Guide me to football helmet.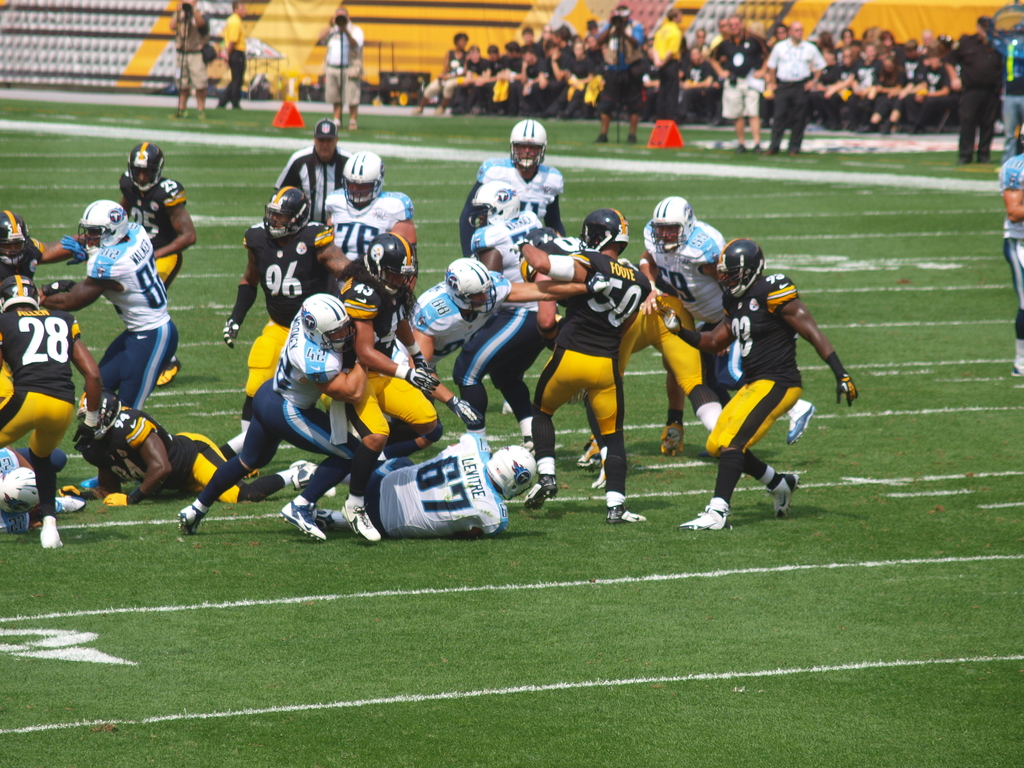
Guidance: [x1=0, y1=276, x2=40, y2=308].
